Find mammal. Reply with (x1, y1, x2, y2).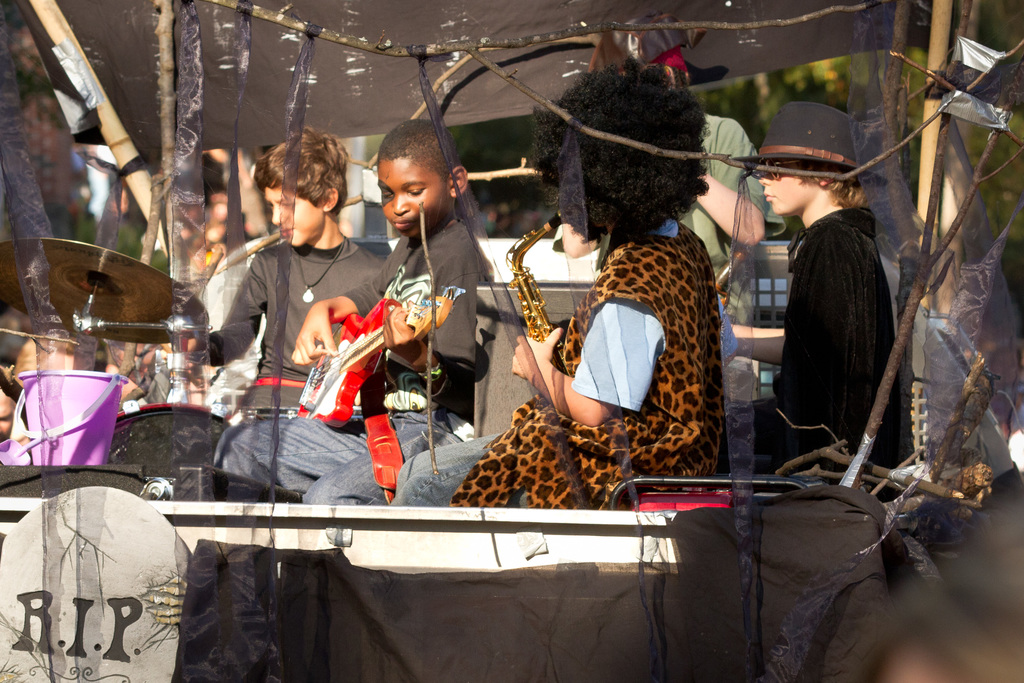
(218, 119, 496, 513).
